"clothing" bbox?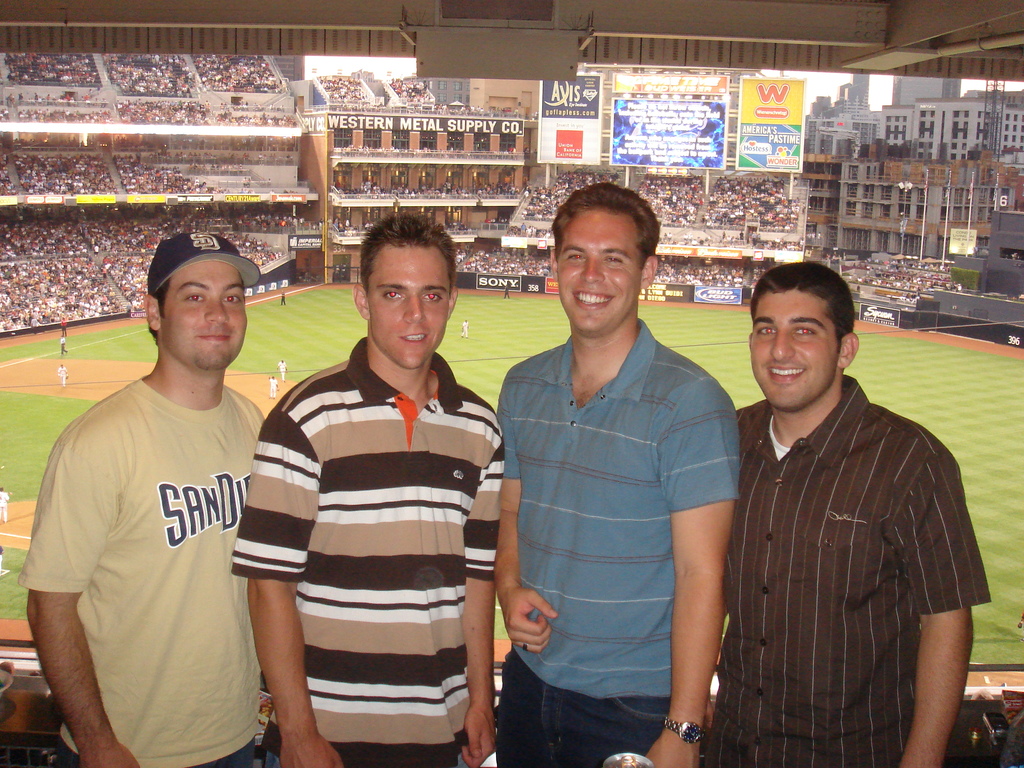
locate(62, 319, 67, 332)
